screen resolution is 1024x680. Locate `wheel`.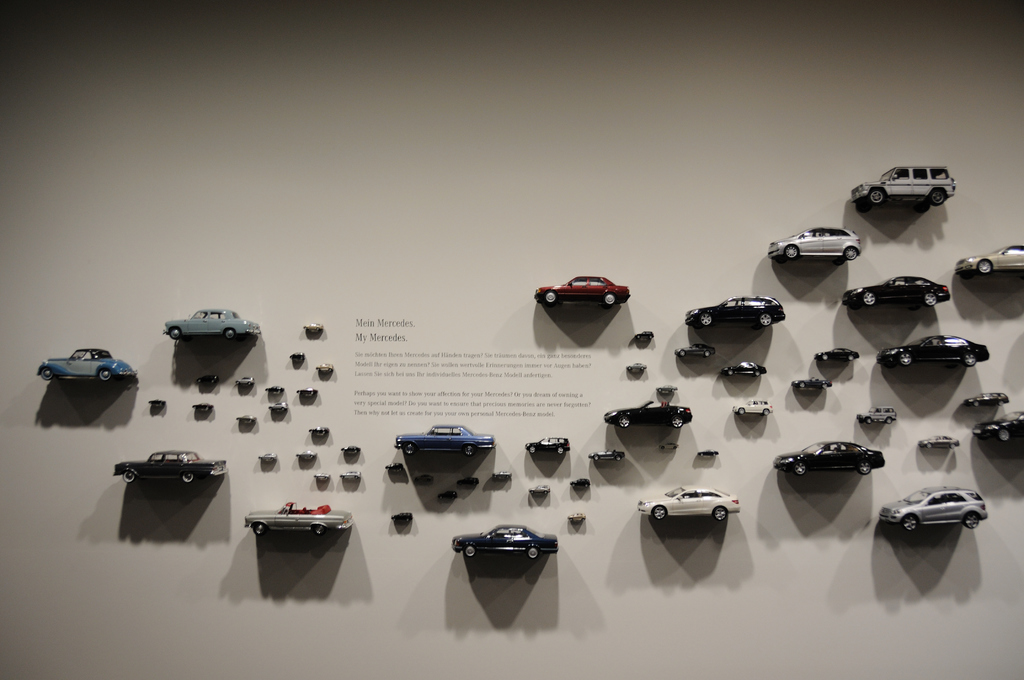
762 407 770 414.
